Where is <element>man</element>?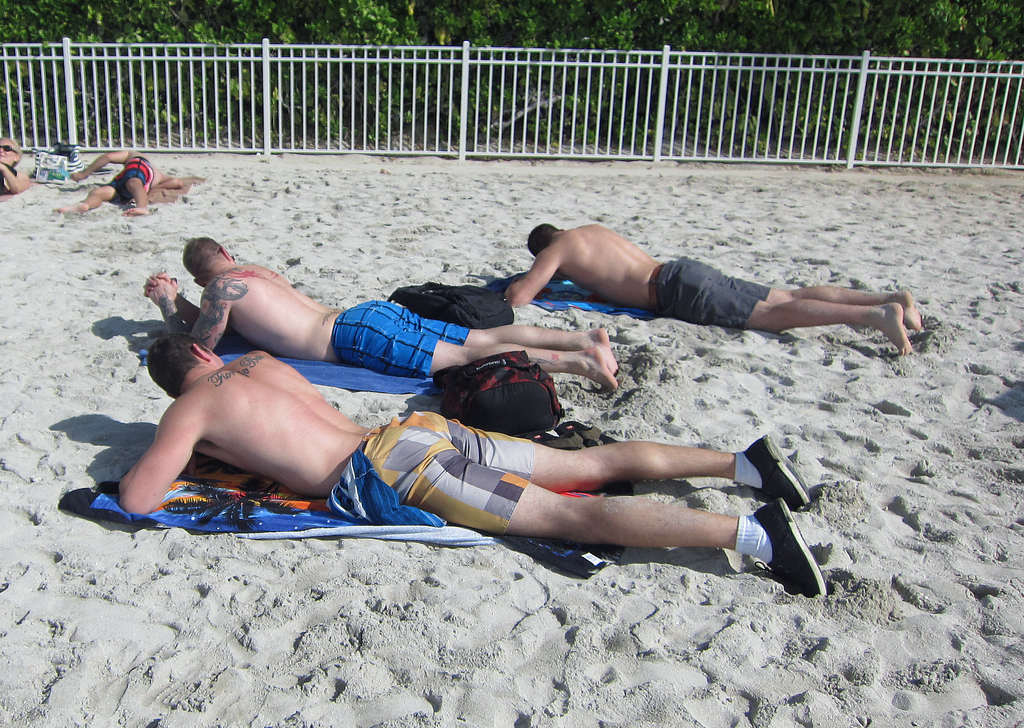
(114, 334, 828, 598).
